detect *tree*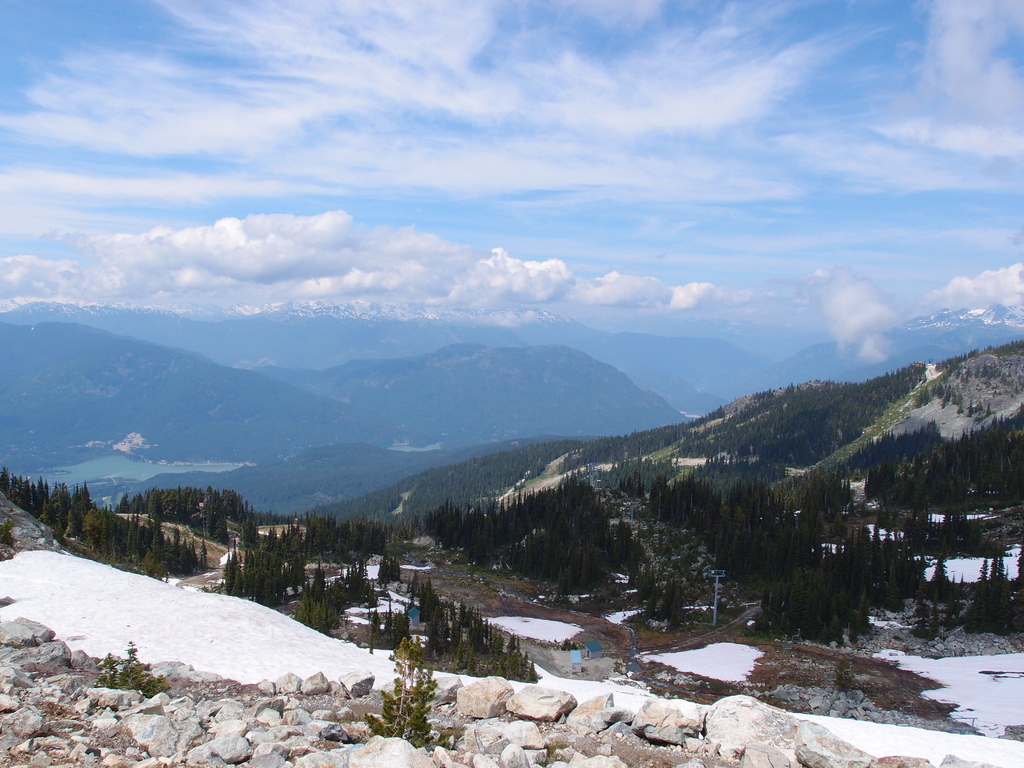
68/474/96/535
